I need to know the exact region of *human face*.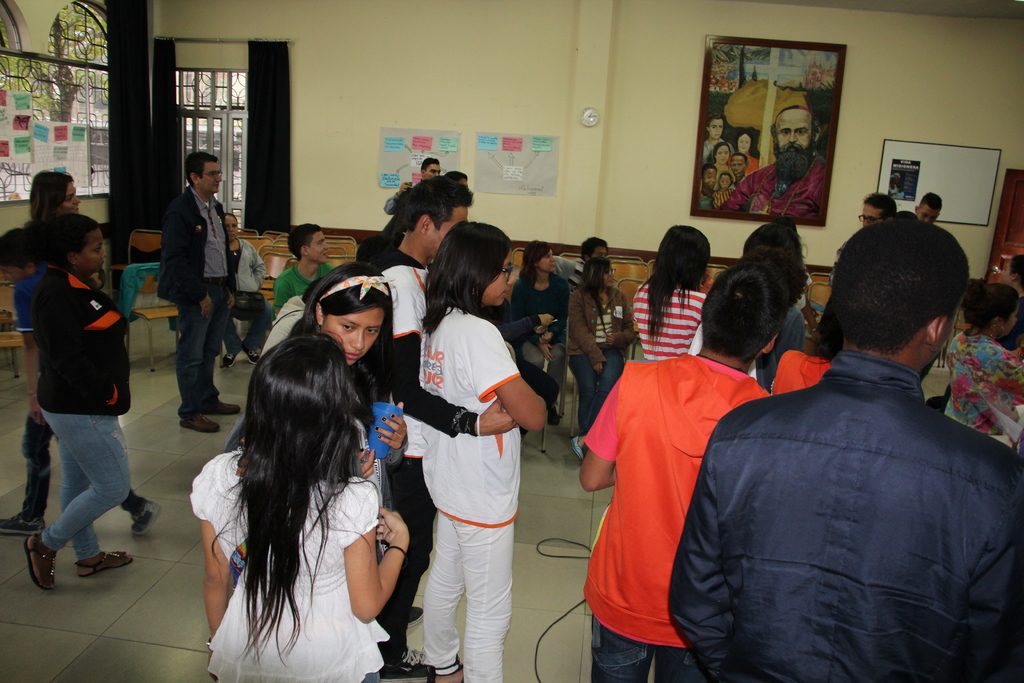
Region: detection(917, 200, 940, 222).
